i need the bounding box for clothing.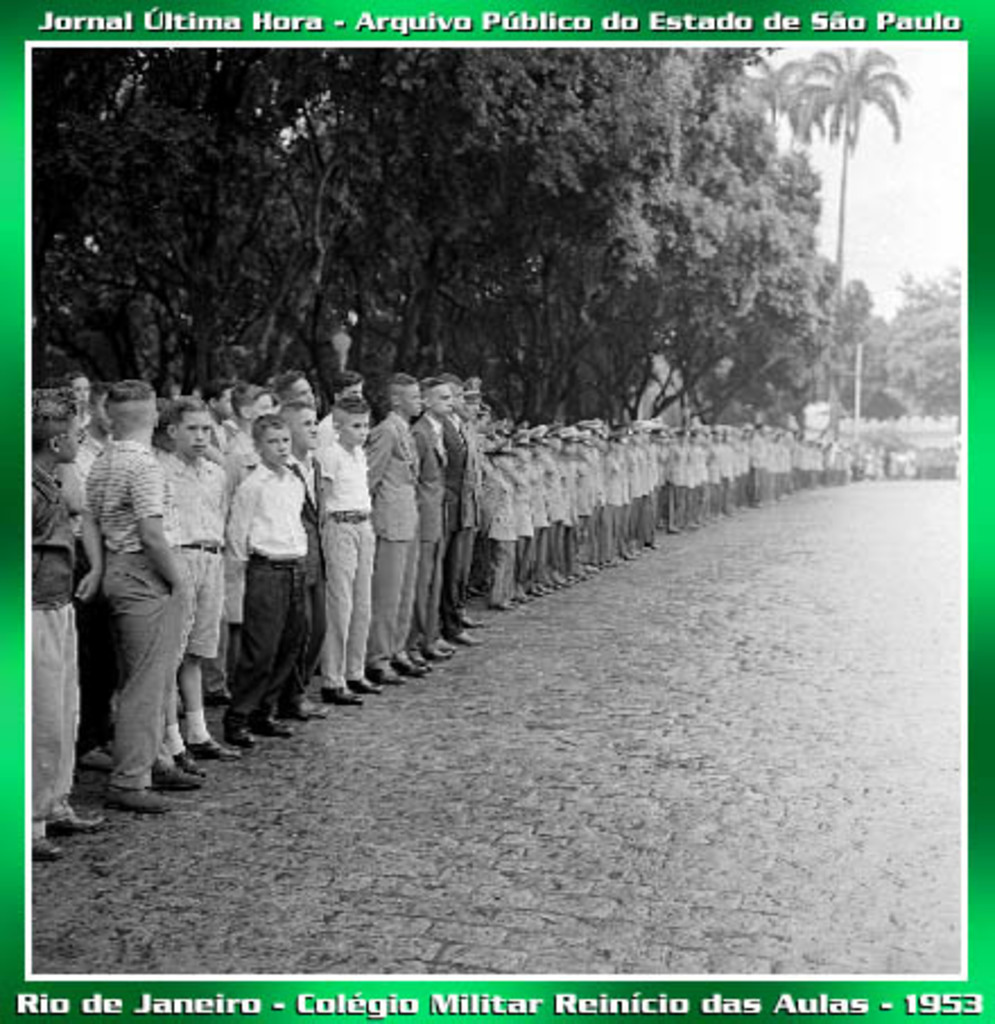
Here it is: [412,416,448,622].
